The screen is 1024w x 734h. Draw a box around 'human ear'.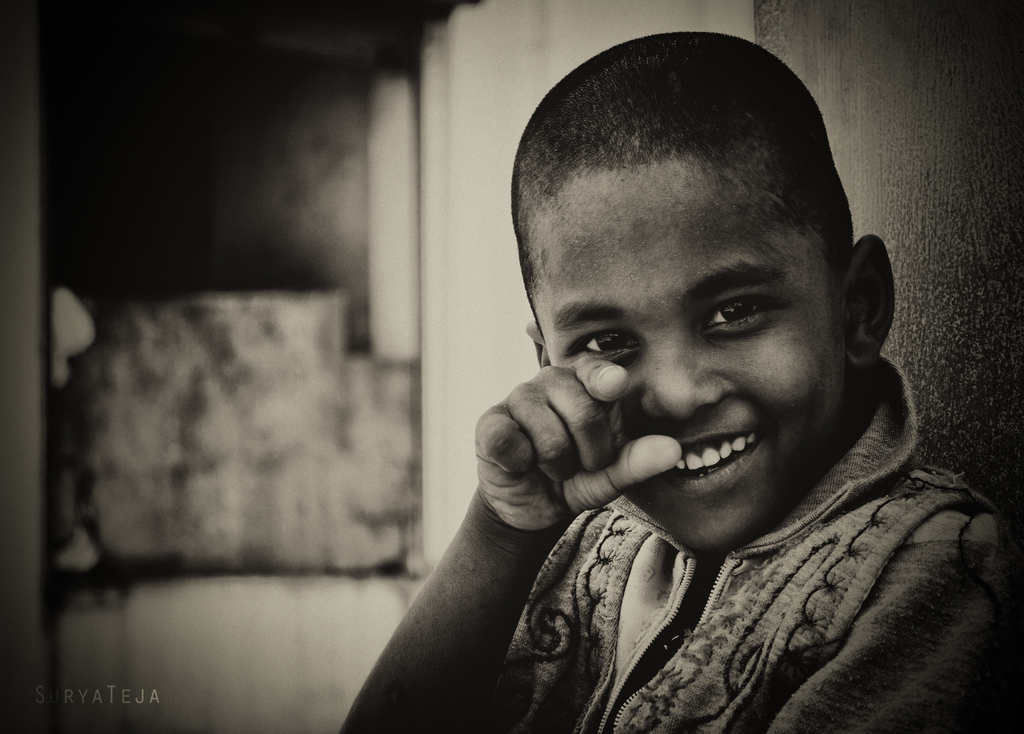
pyautogui.locateOnScreen(525, 319, 552, 367).
